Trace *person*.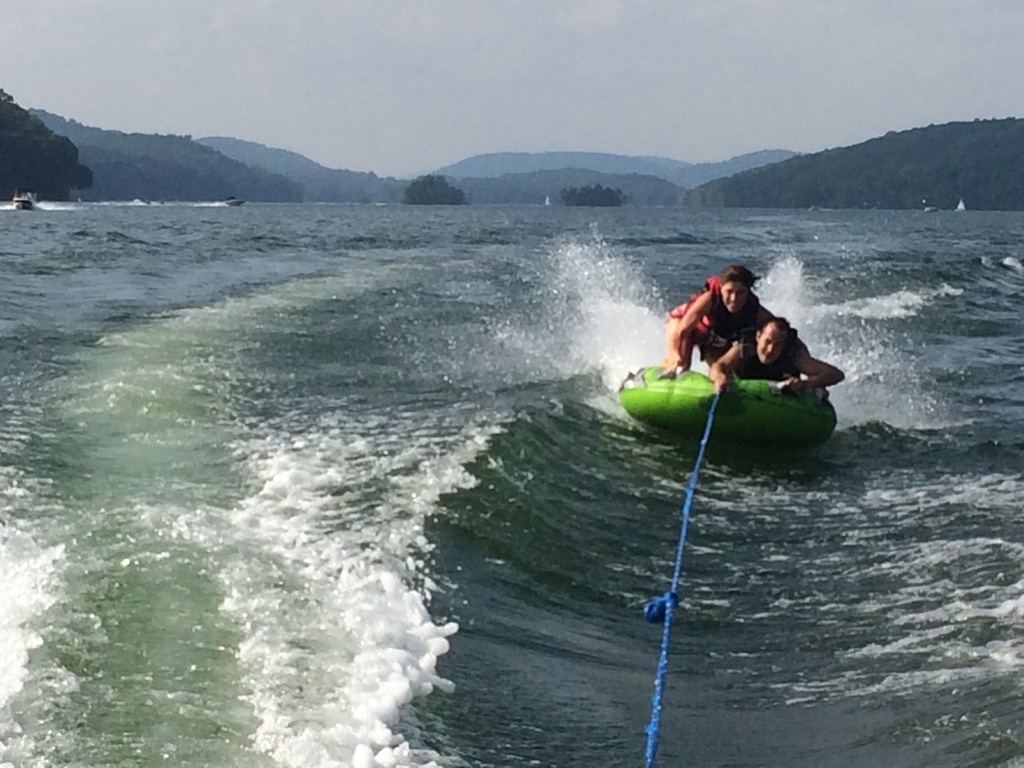
Traced to BBox(706, 316, 839, 395).
